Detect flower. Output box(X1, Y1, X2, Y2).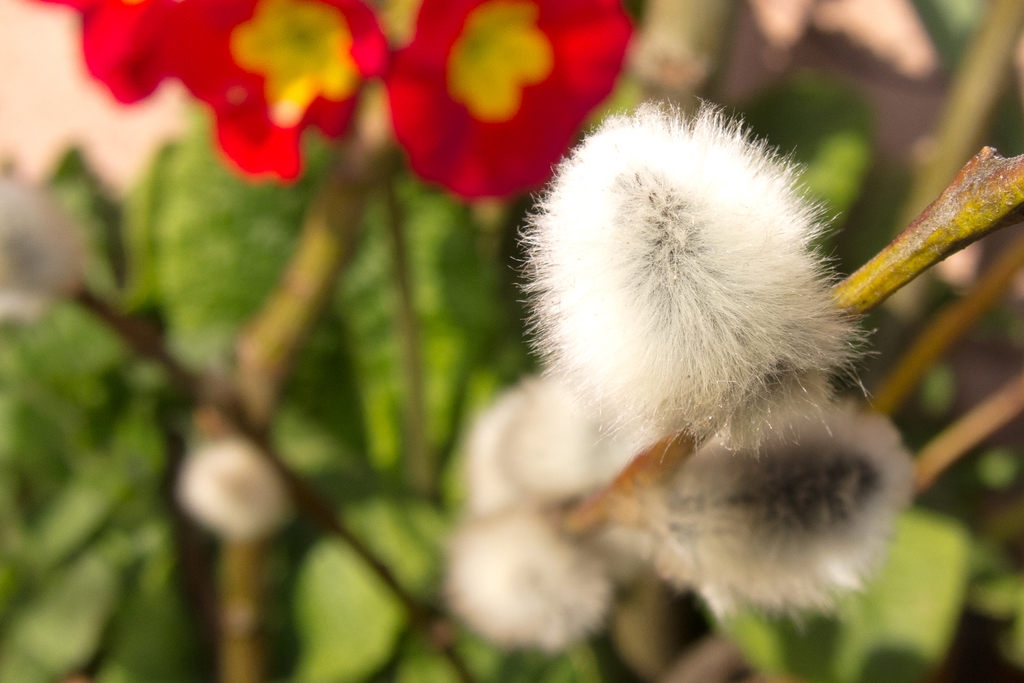
box(173, 437, 300, 546).
